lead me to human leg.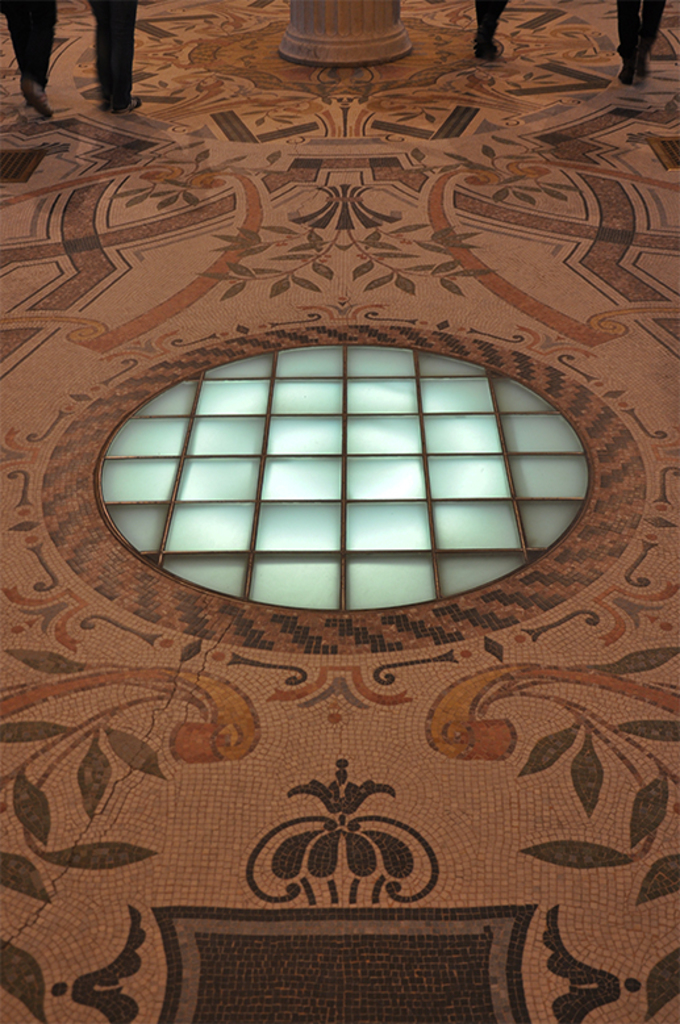
Lead to {"x1": 614, "y1": 0, "x2": 639, "y2": 91}.
